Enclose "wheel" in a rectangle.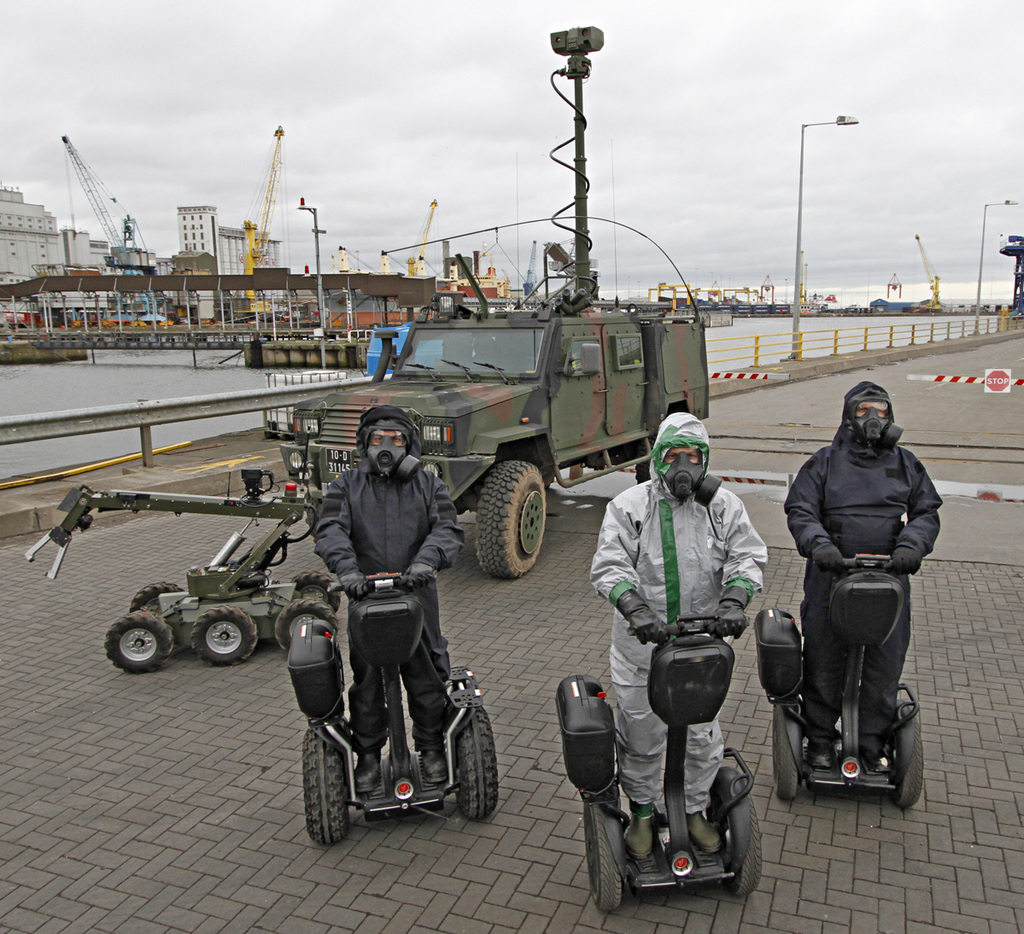
box=[463, 456, 557, 587].
